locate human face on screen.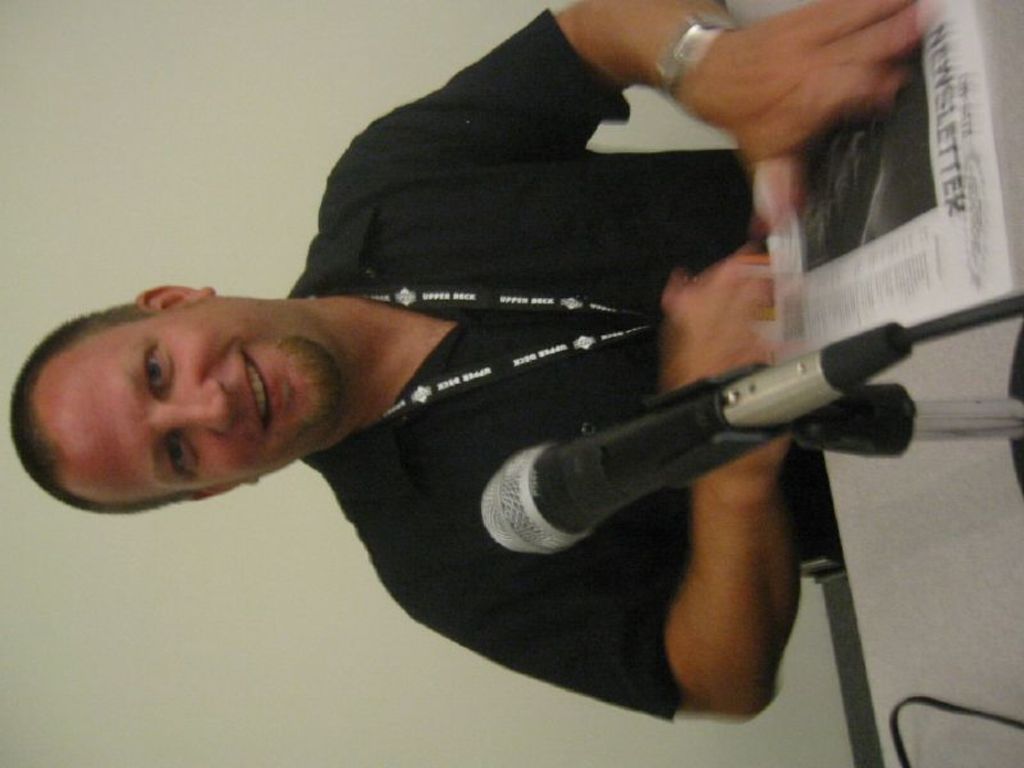
On screen at box(54, 296, 343, 506).
